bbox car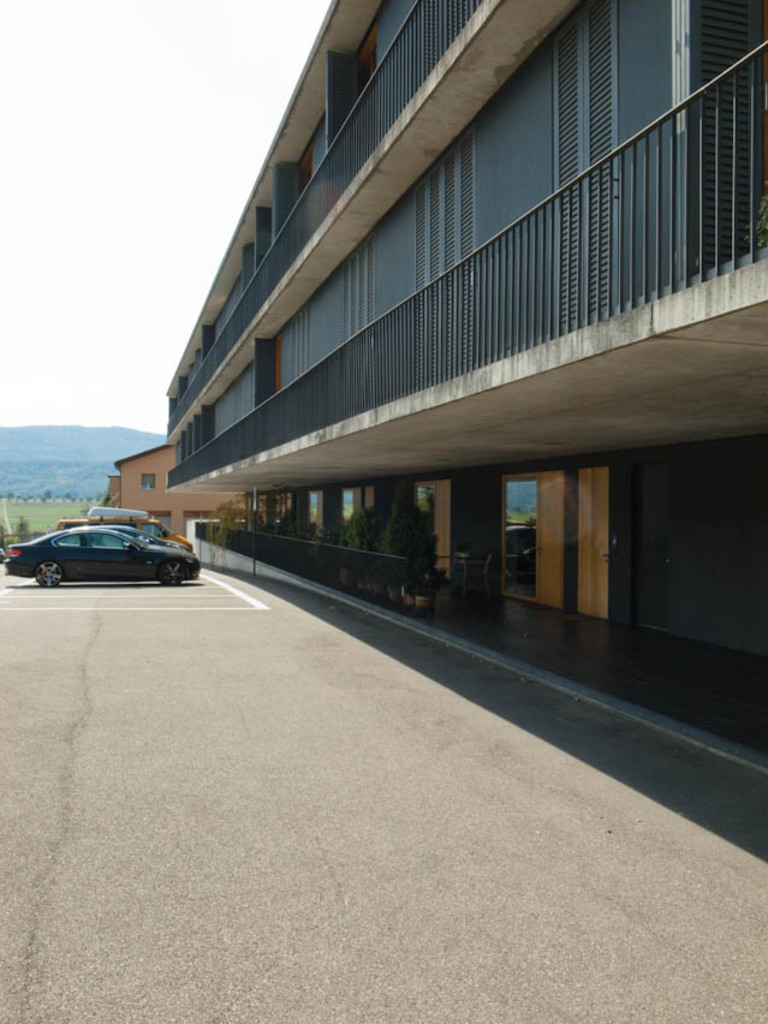
bbox=(11, 506, 190, 583)
